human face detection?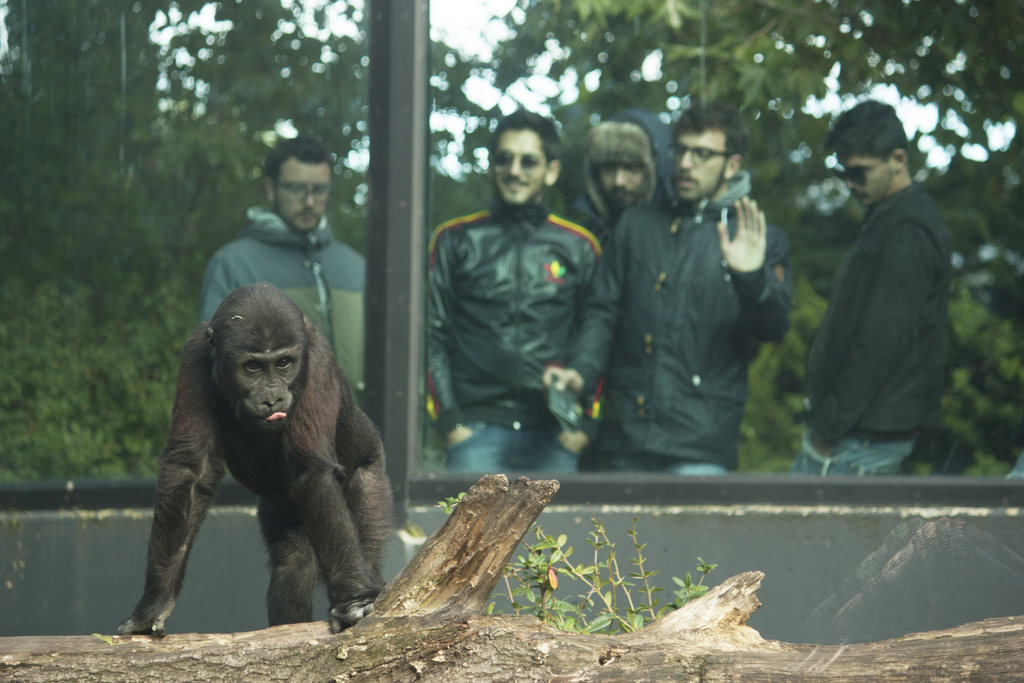
pyautogui.locateOnScreen(835, 160, 893, 206)
